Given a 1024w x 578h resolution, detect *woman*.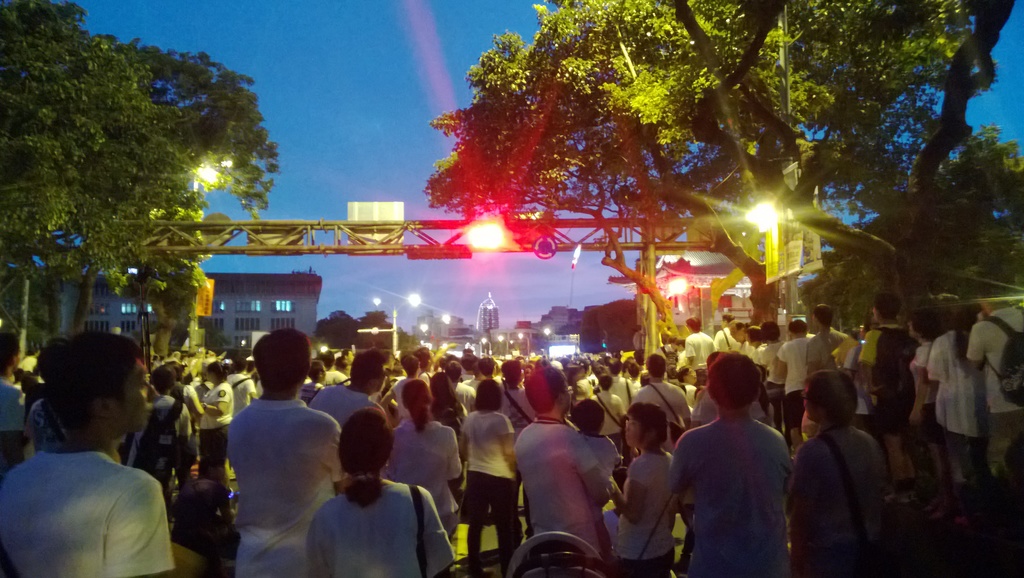
locate(906, 306, 959, 515).
